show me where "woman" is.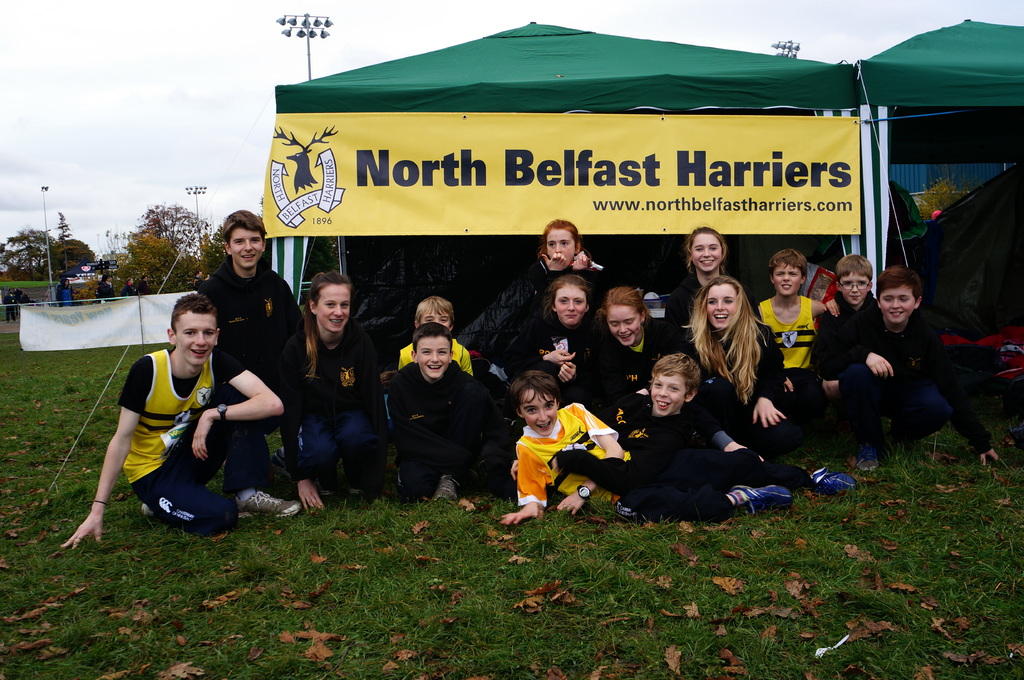
"woman" is at 501/273/604/391.
